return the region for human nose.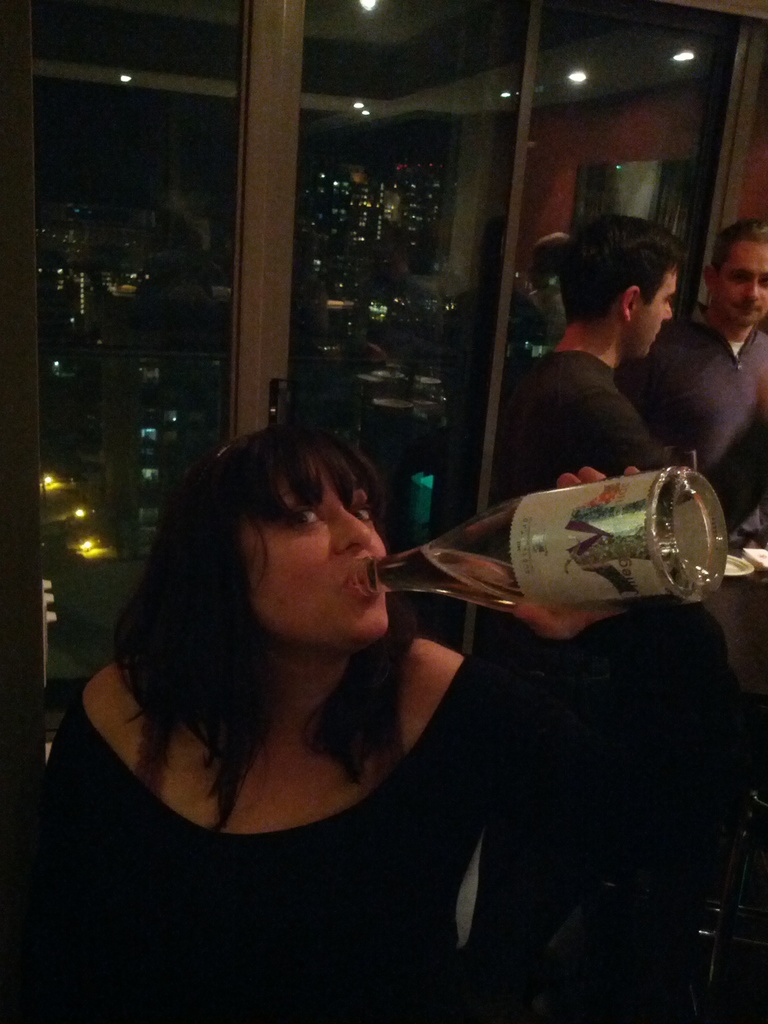
[x1=663, y1=303, x2=674, y2=323].
